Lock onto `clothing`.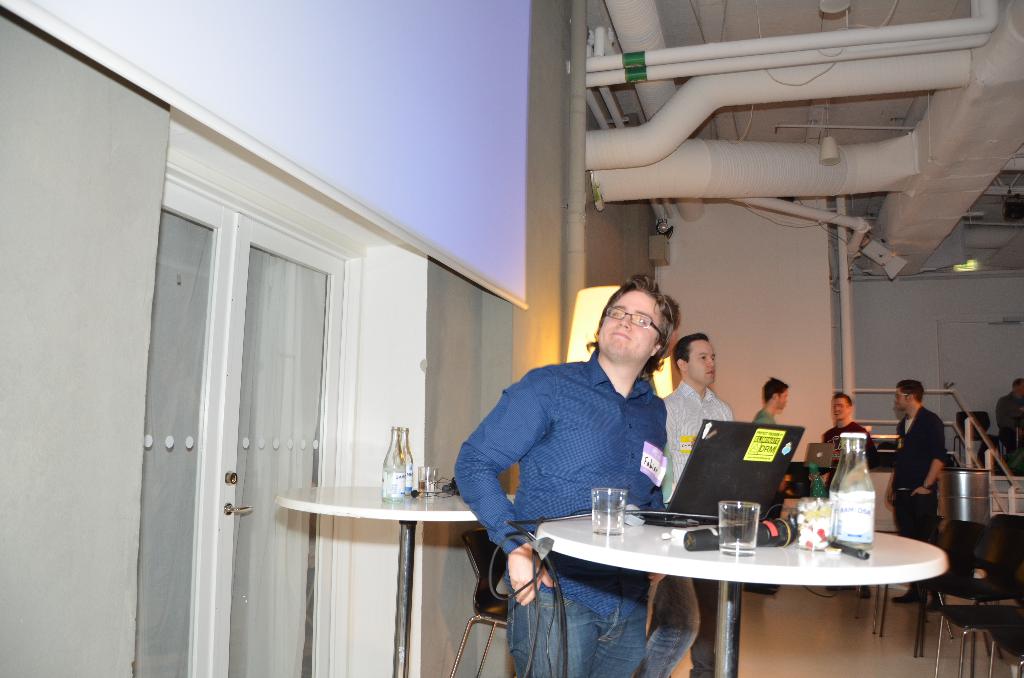
Locked: locate(893, 402, 942, 556).
